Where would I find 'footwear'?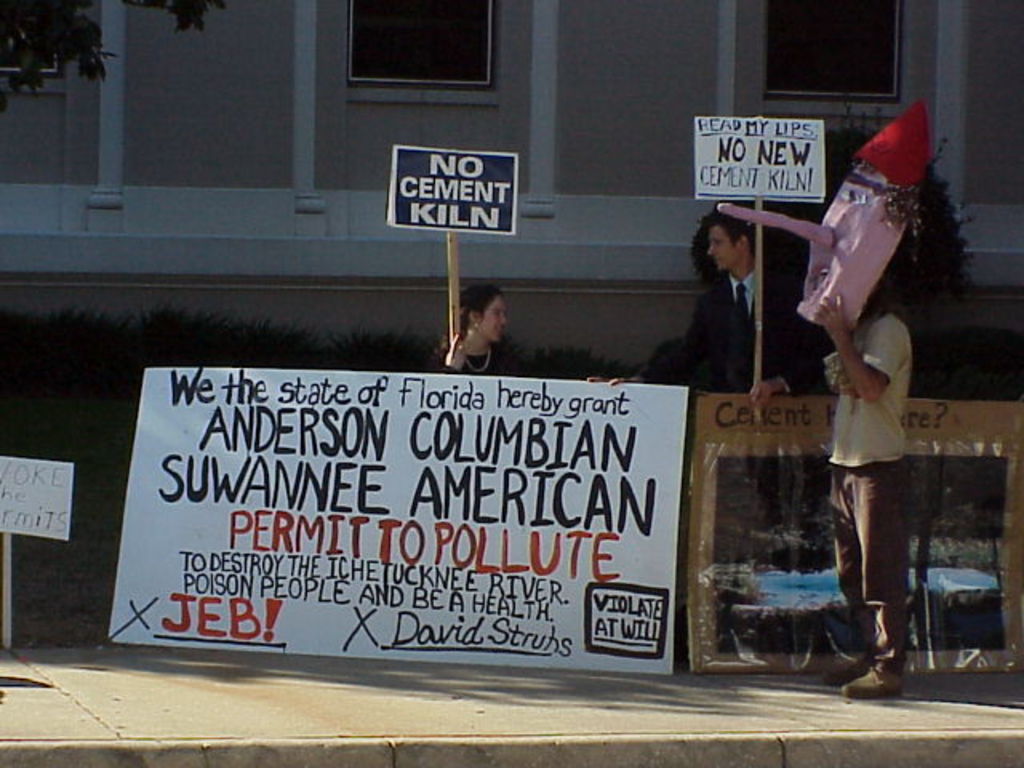
At (left=842, top=605, right=906, bottom=702).
